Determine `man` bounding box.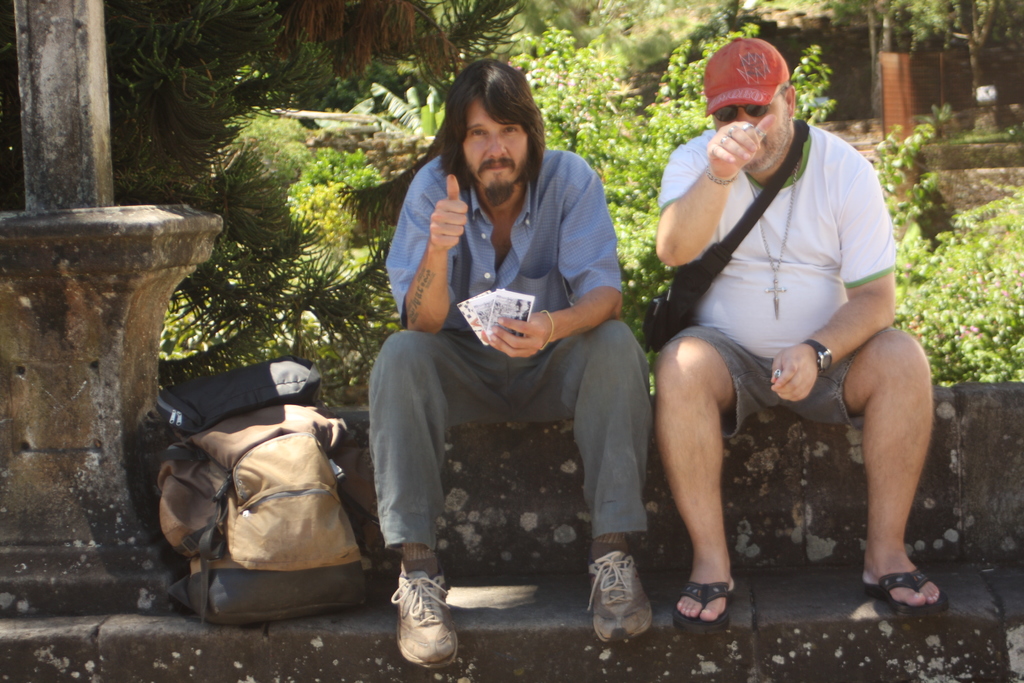
Determined: 364/57/655/669.
